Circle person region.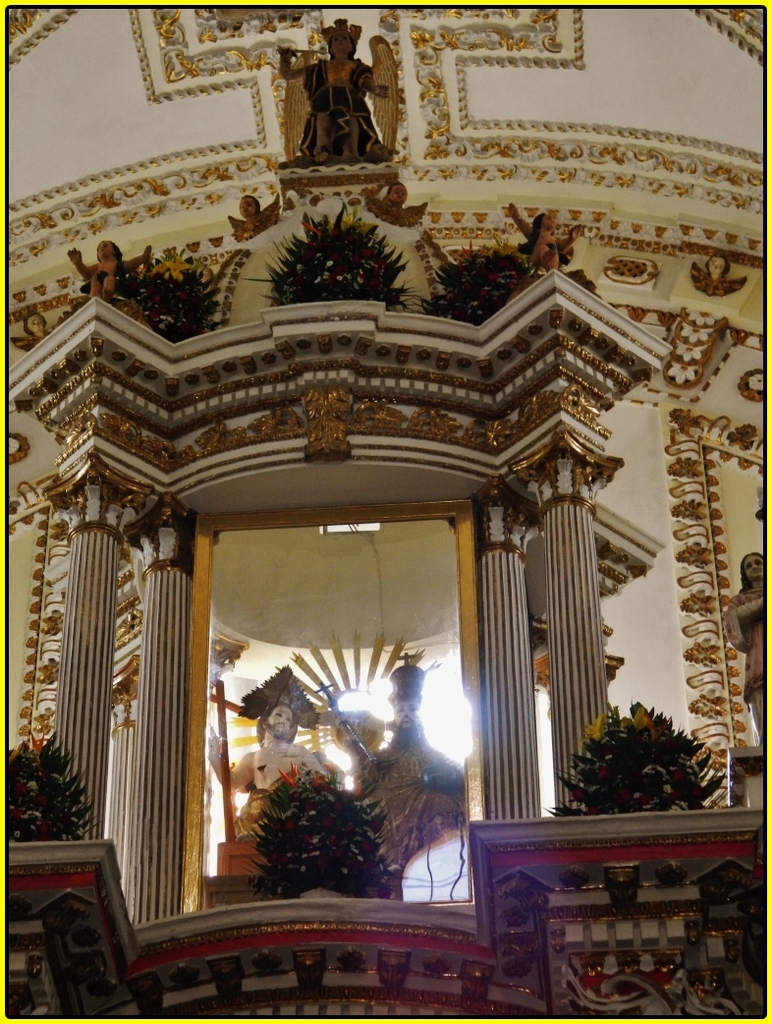
Region: (left=277, top=23, right=389, bottom=155).
